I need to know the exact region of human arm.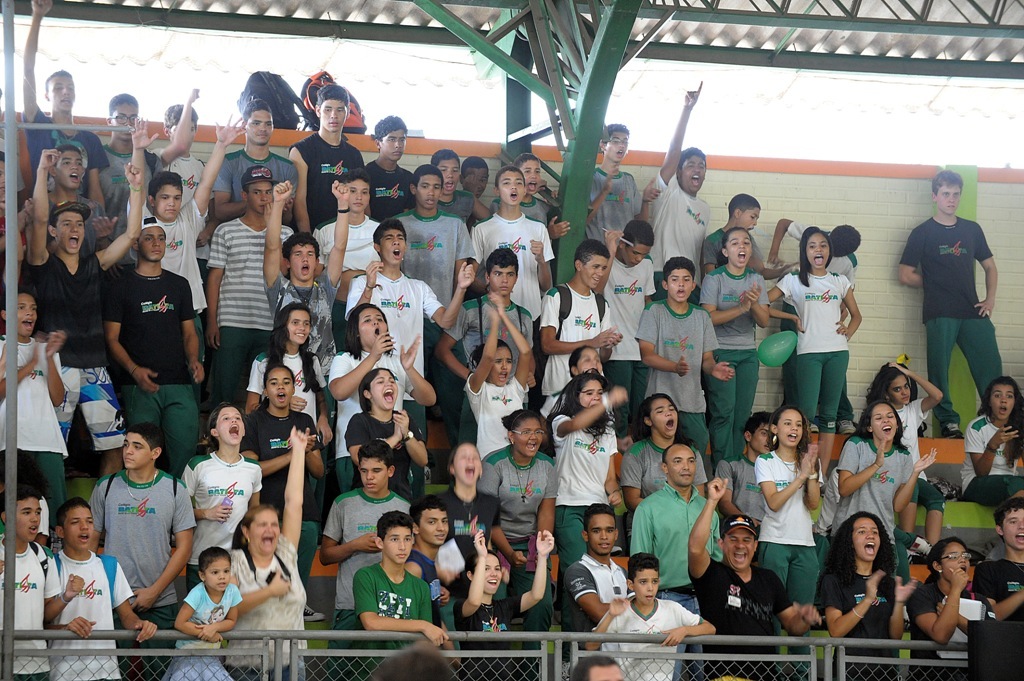
Region: [left=589, top=165, right=612, bottom=221].
